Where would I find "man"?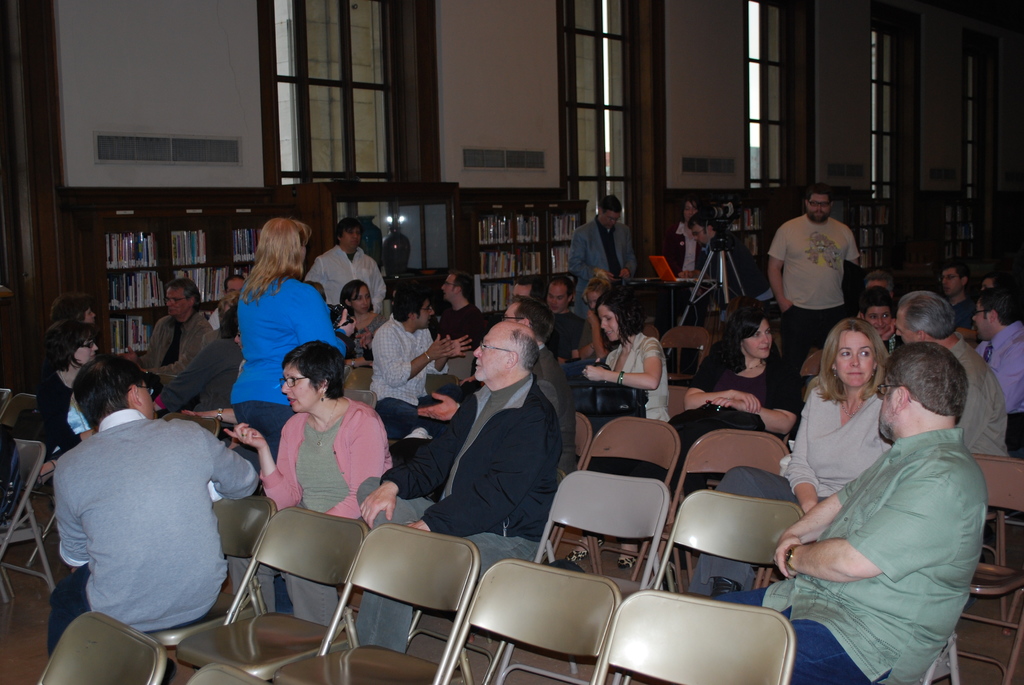
At BBox(36, 357, 270, 664).
